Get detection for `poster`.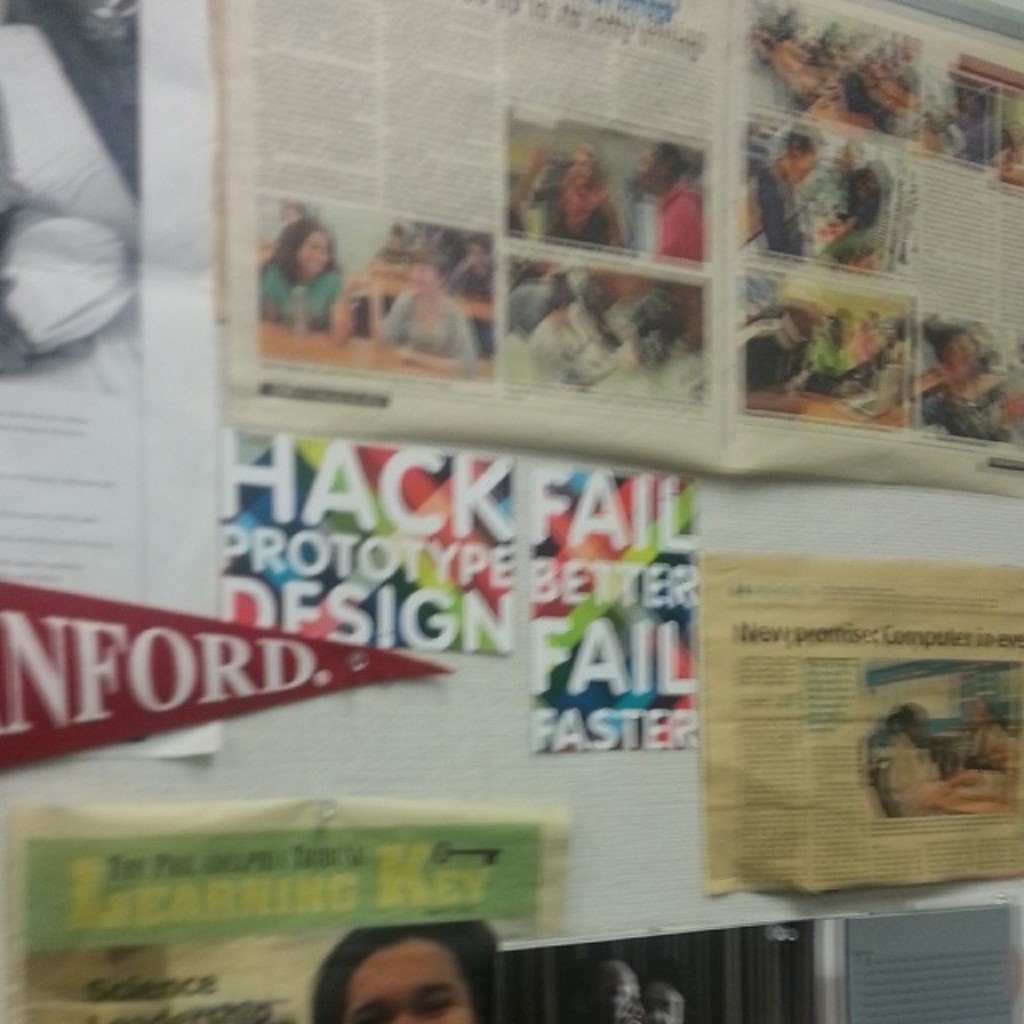
Detection: 208, 0, 1022, 482.
